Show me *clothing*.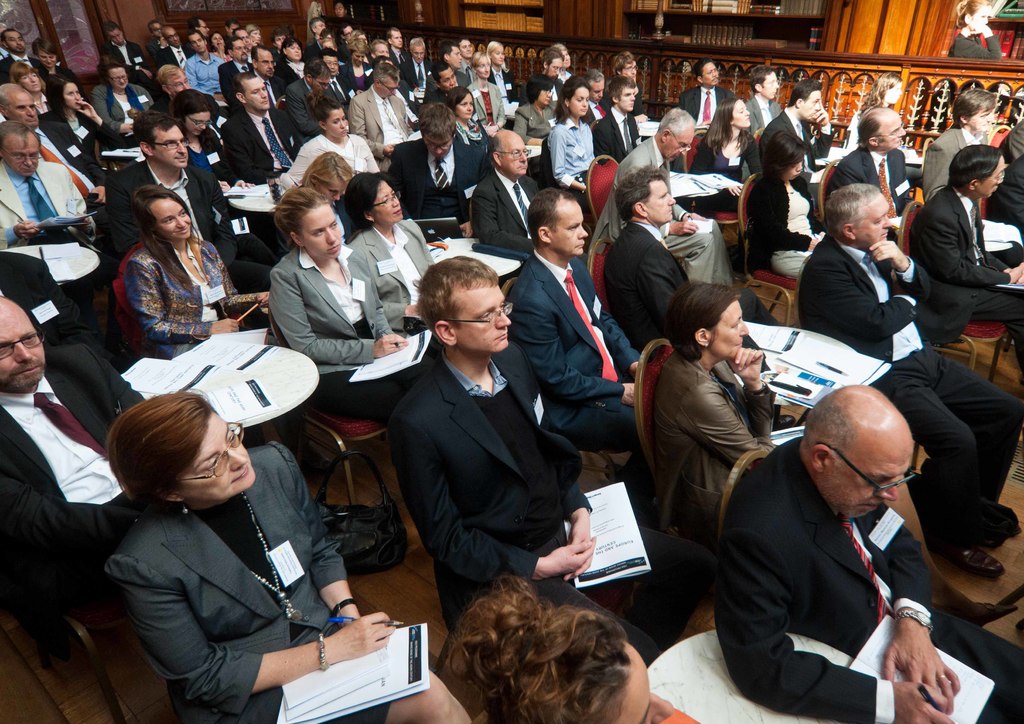
*clothing* is here: [0,346,156,587].
